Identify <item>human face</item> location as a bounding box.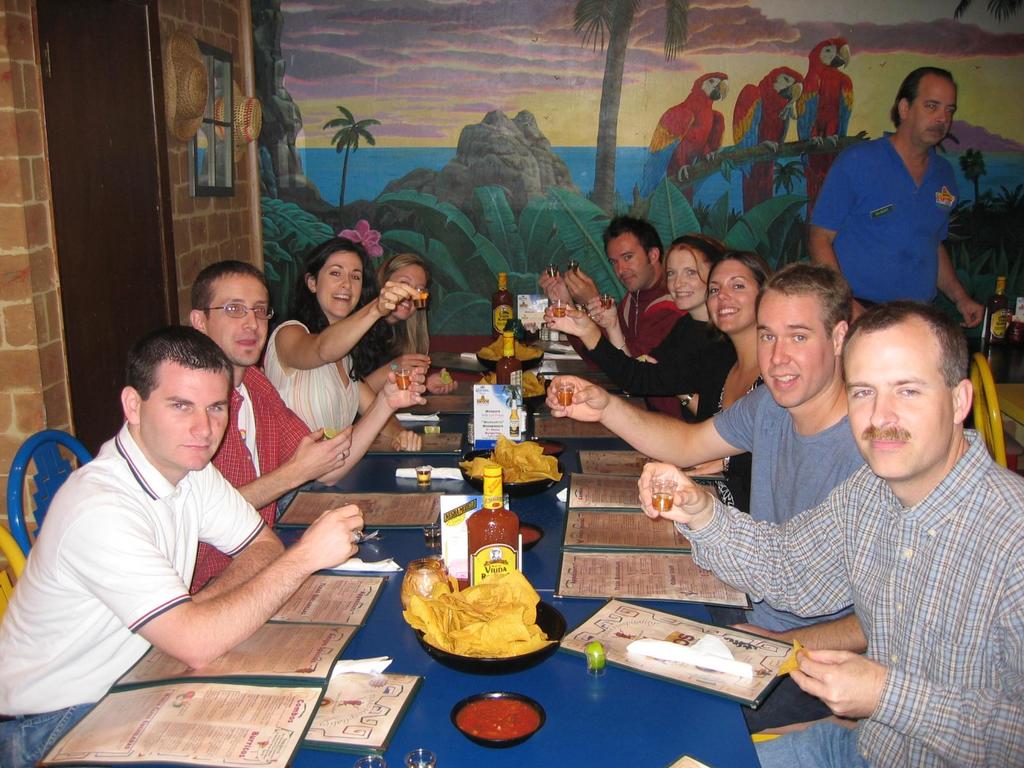
[left=838, top=331, right=953, bottom=477].
